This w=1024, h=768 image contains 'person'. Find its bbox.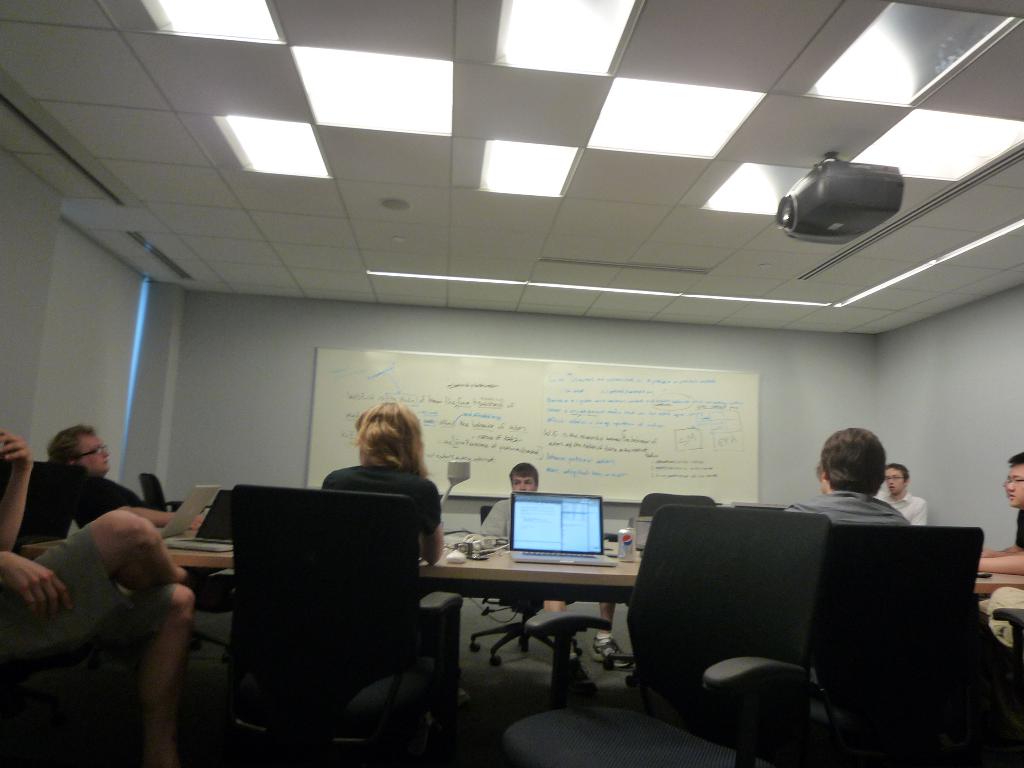
left=982, top=448, right=1023, bottom=574.
